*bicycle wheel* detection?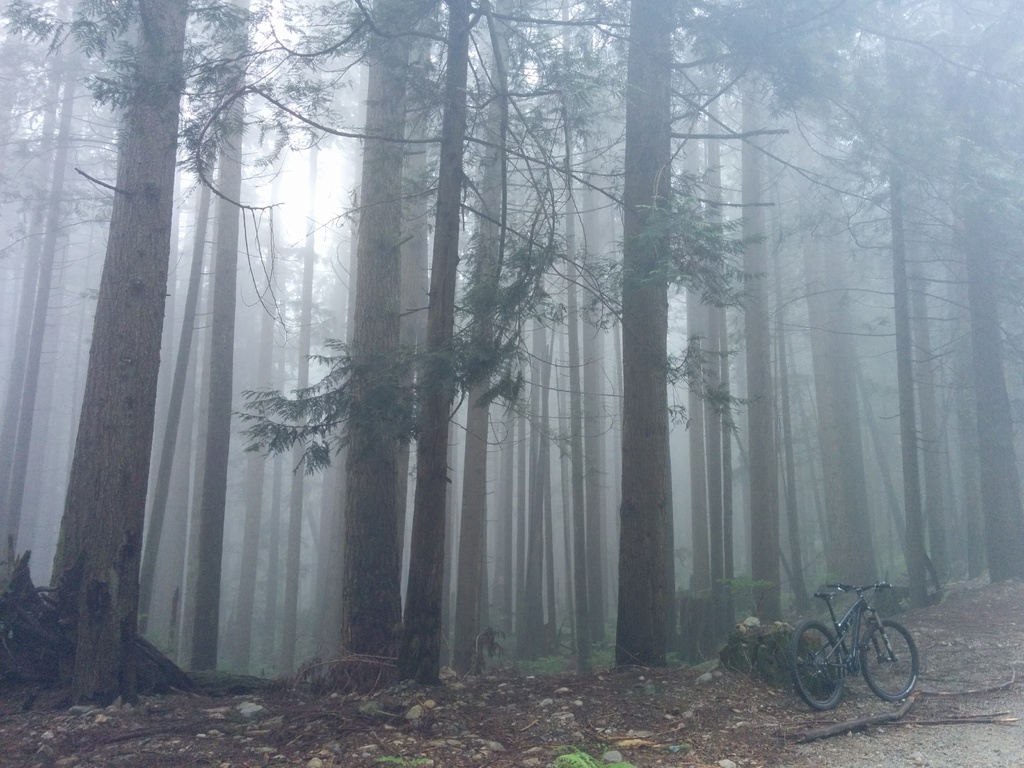
[858,618,920,701]
